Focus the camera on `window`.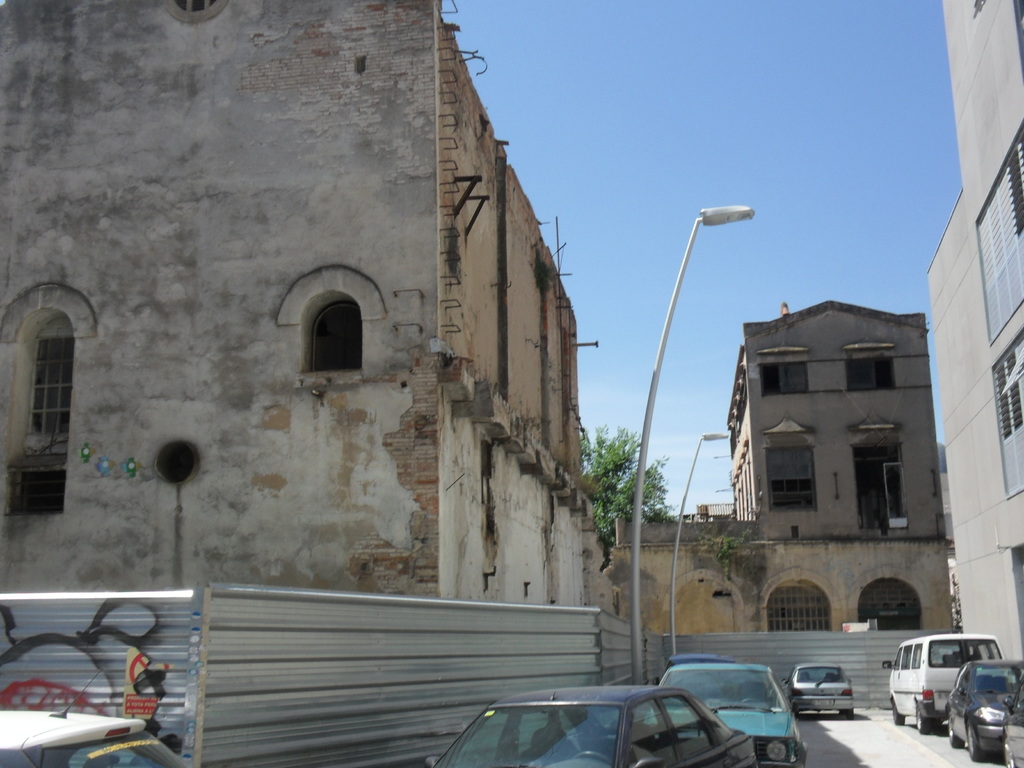
Focus region: [x1=982, y1=353, x2=1023, y2=444].
